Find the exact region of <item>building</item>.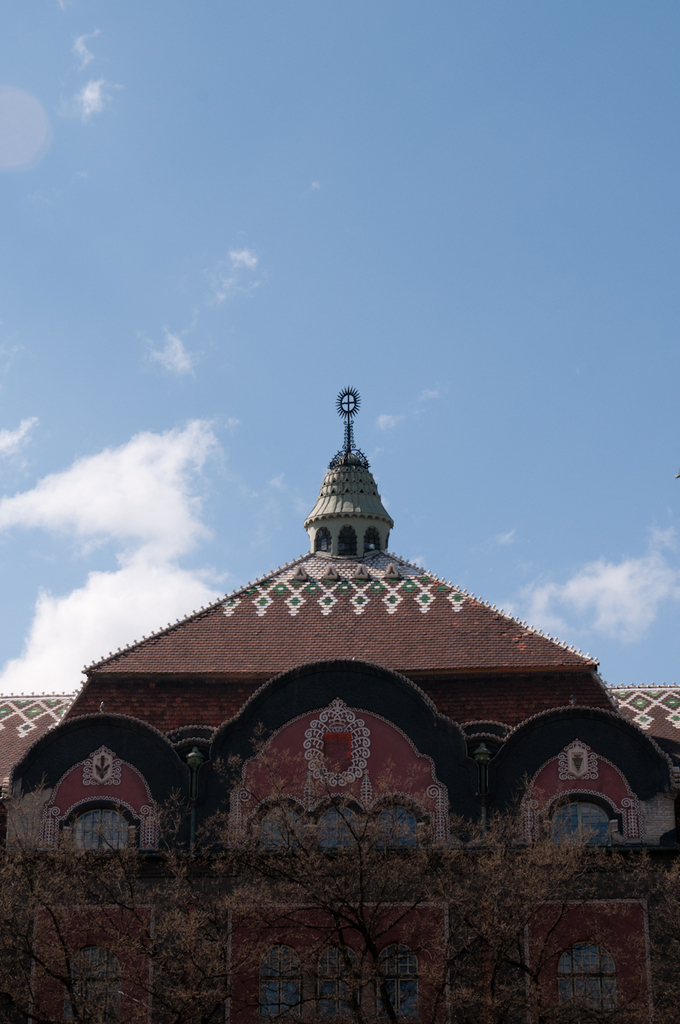
Exact region: <bbox>0, 447, 679, 1022</bbox>.
